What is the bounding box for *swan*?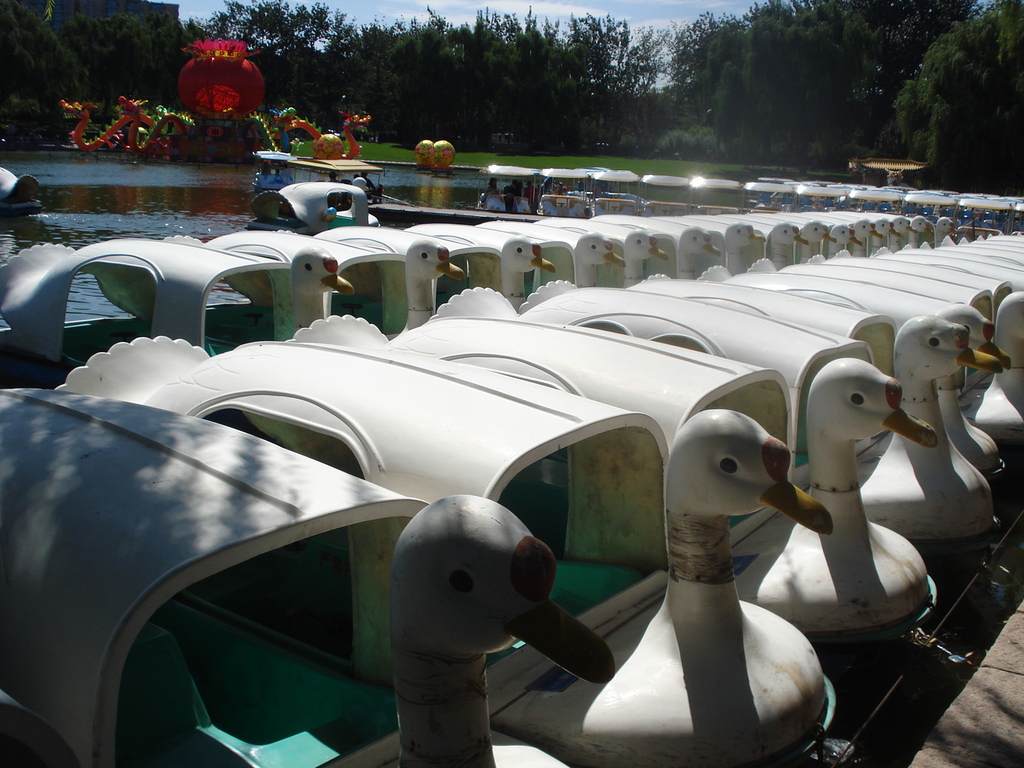
x1=621, y1=220, x2=669, y2=286.
